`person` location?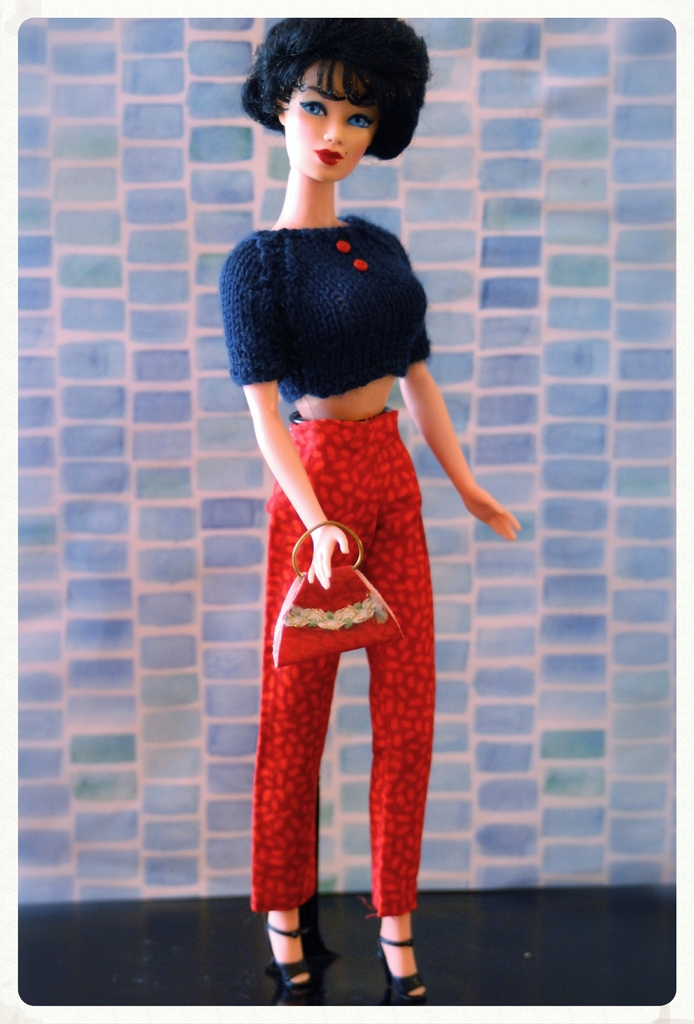
box=[204, 19, 503, 1000]
